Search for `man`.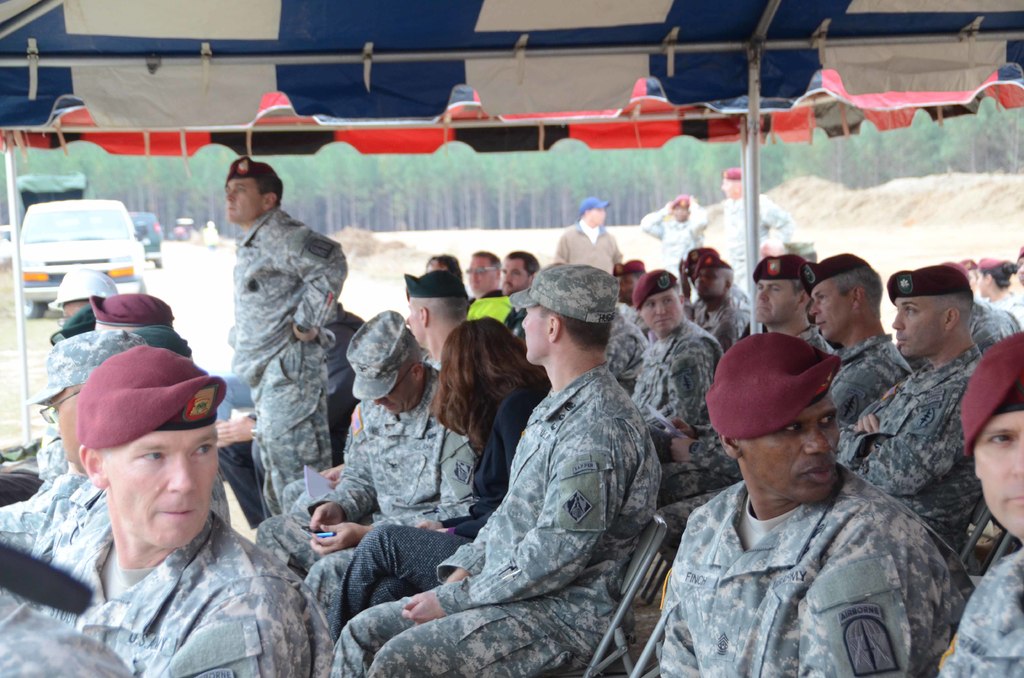
Found at (0, 582, 133, 677).
